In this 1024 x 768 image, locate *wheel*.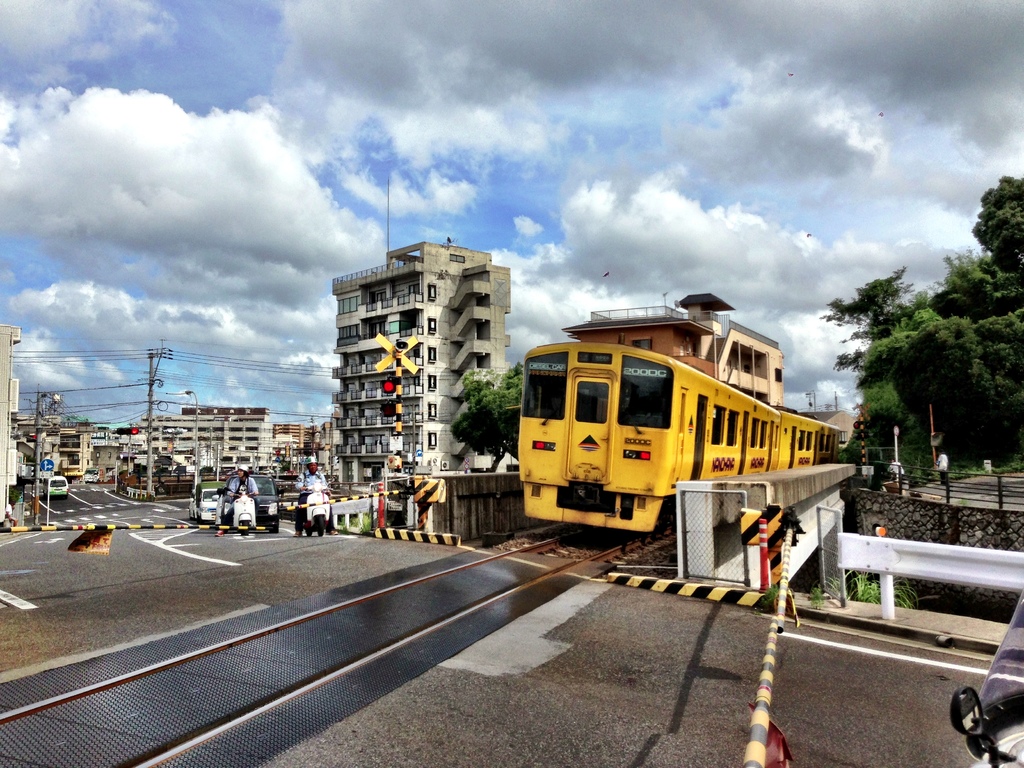
Bounding box: x1=311 y1=515 x2=328 y2=536.
